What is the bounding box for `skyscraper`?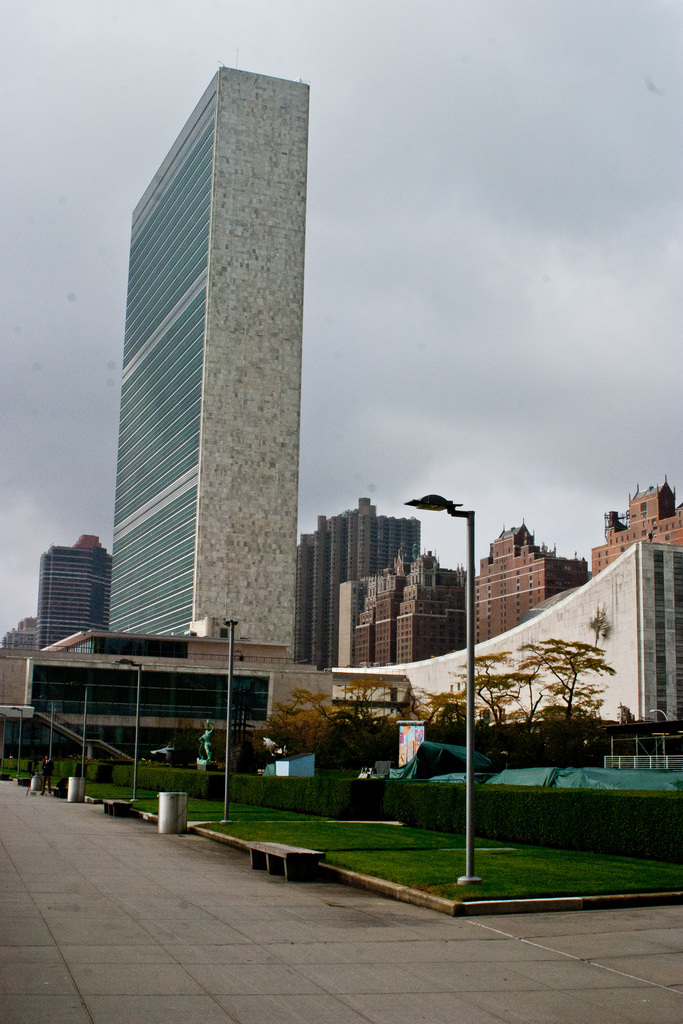
(left=295, top=492, right=429, bottom=650).
